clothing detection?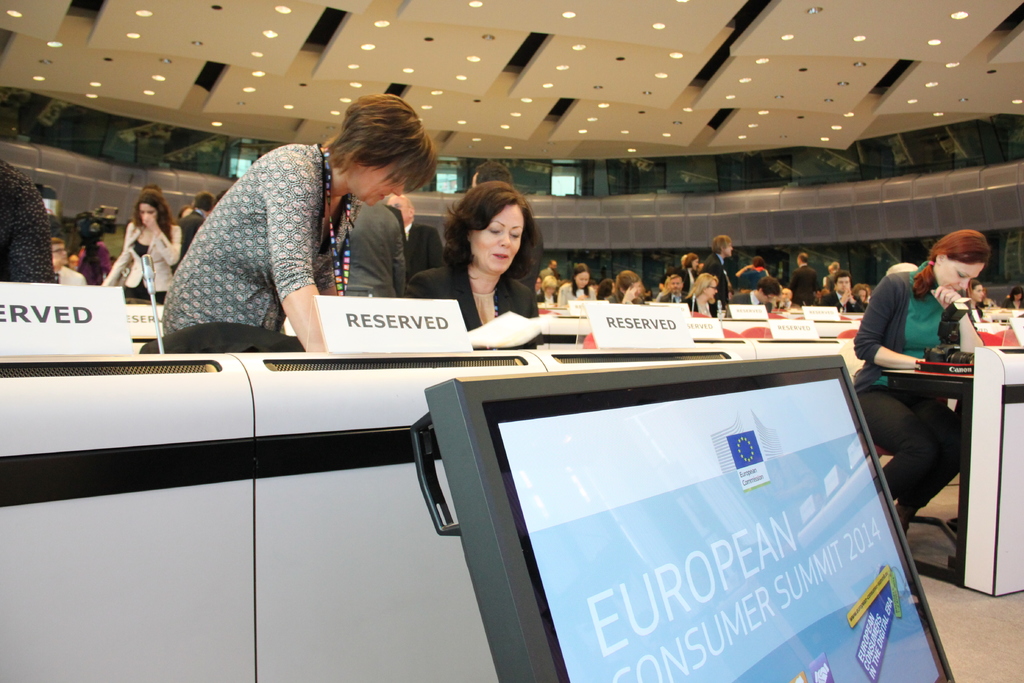
(109, 222, 178, 301)
